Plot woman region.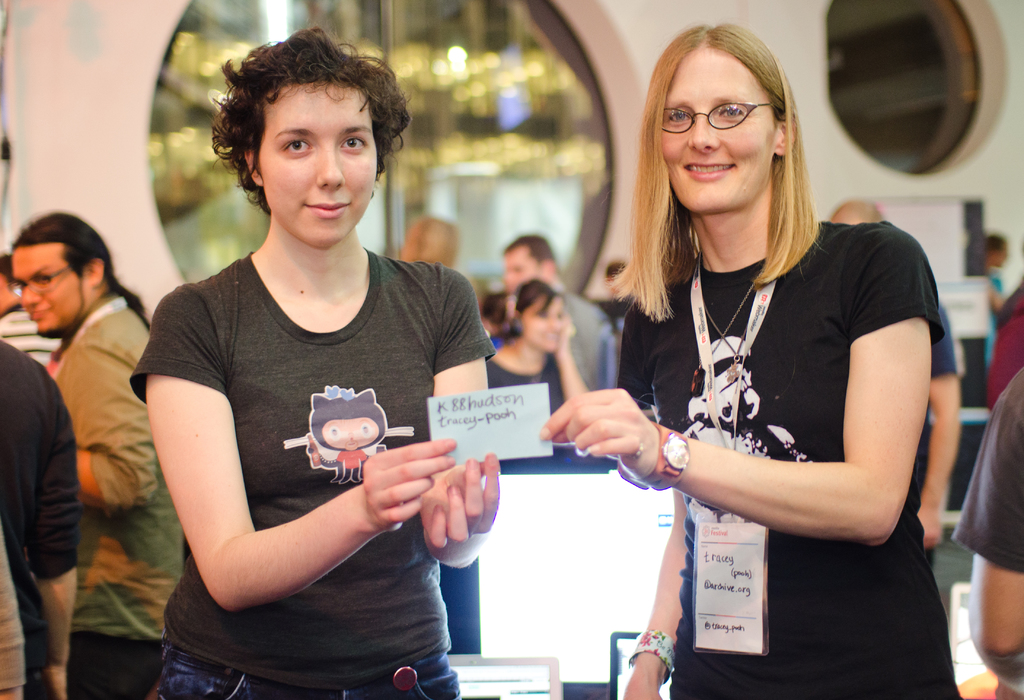
Plotted at 486:276:583:409.
